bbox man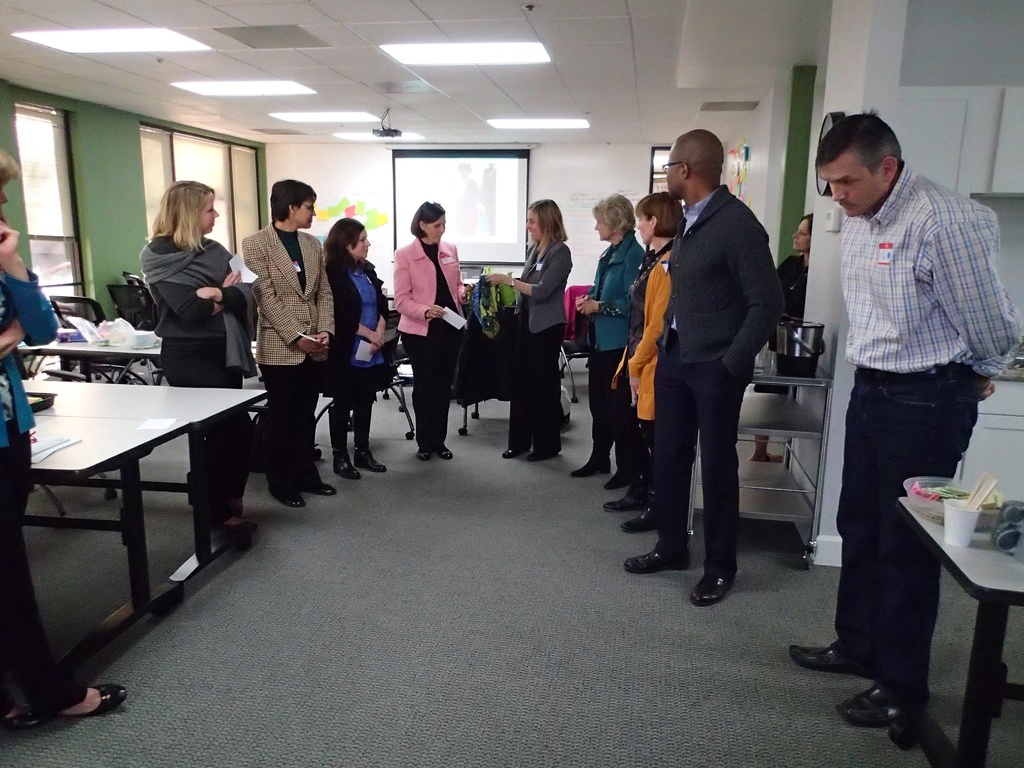
789:107:1023:728
